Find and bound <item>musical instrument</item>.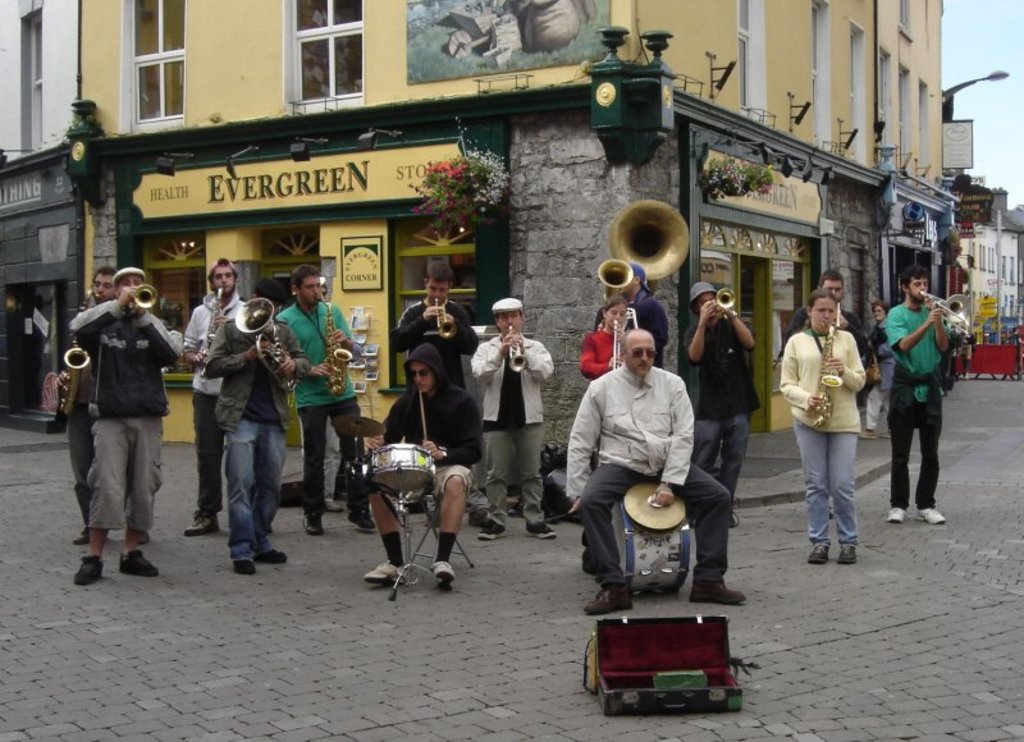
Bound: 698,284,741,325.
